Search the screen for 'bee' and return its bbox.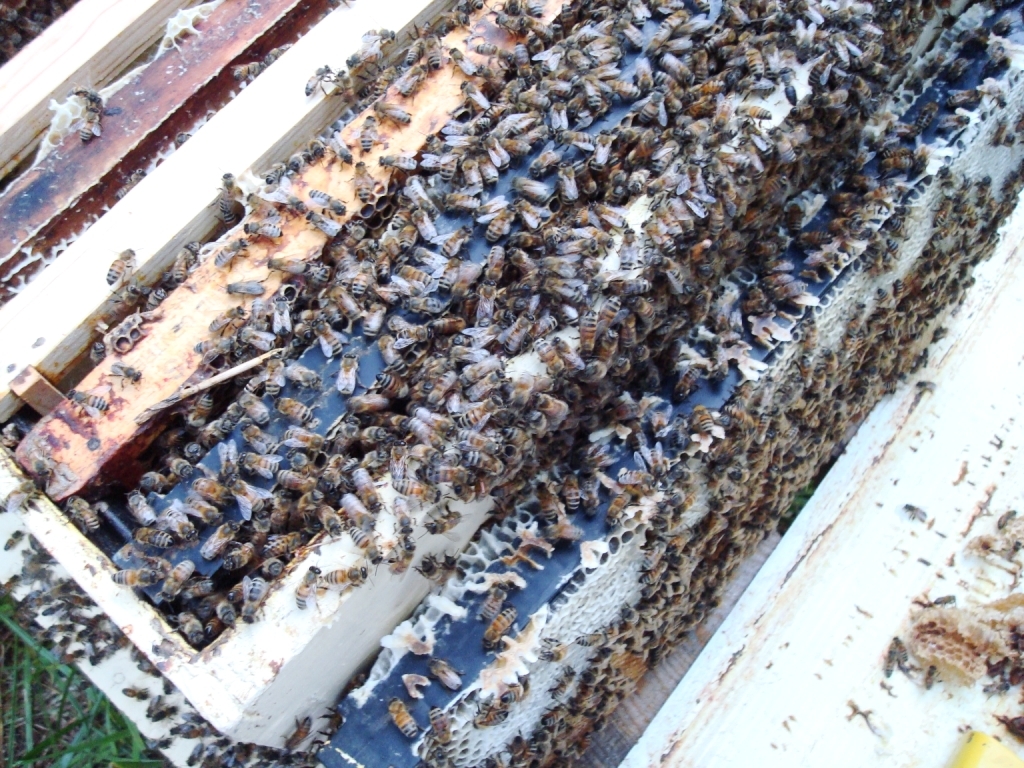
Found: <bbox>626, 127, 660, 170</bbox>.
